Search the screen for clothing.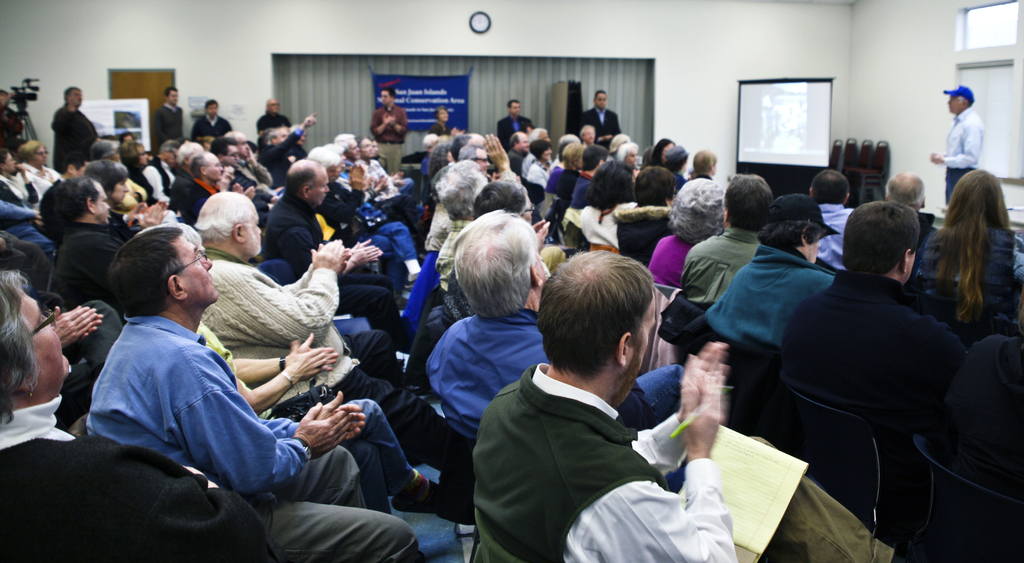
Found at BBox(156, 101, 182, 142).
